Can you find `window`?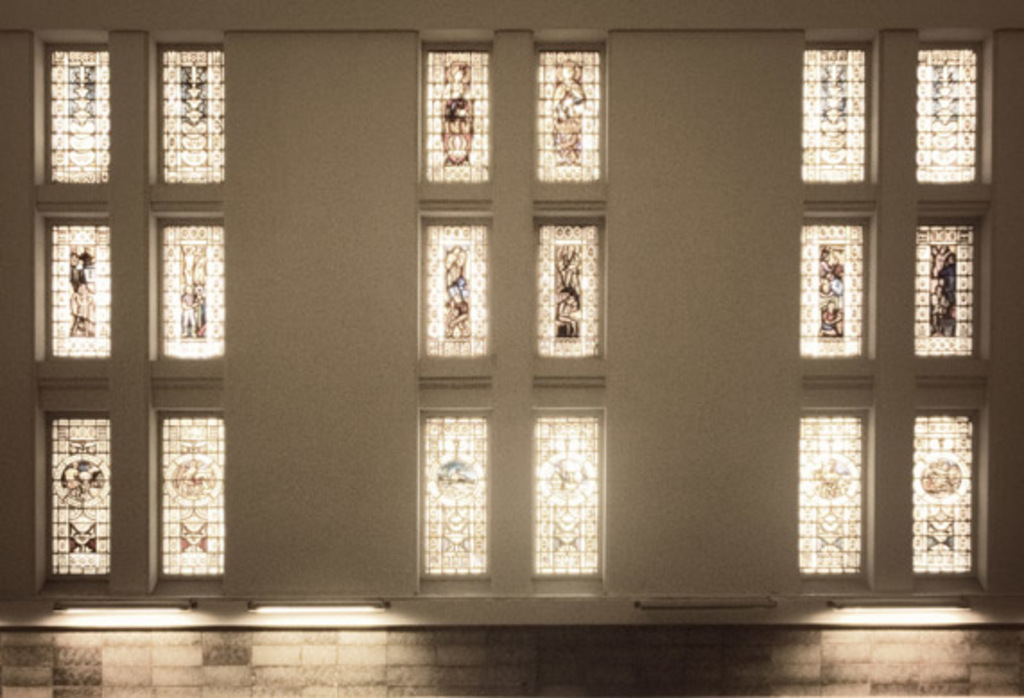
Yes, bounding box: [421, 34, 491, 192].
